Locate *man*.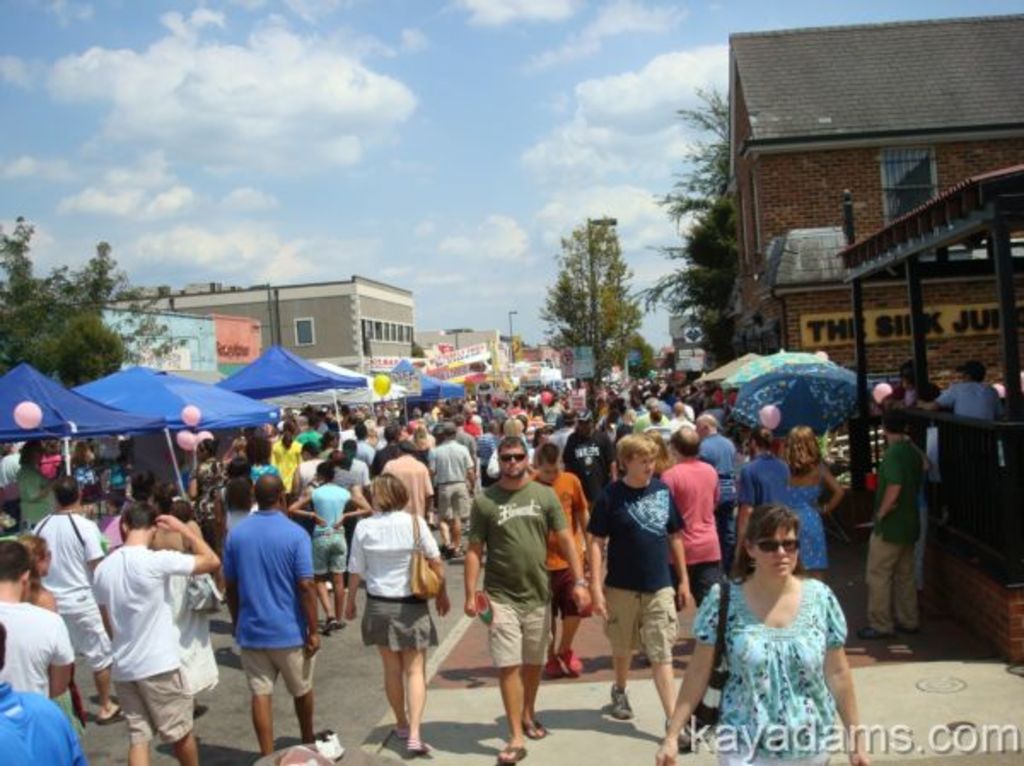
Bounding box: crop(858, 409, 930, 638).
